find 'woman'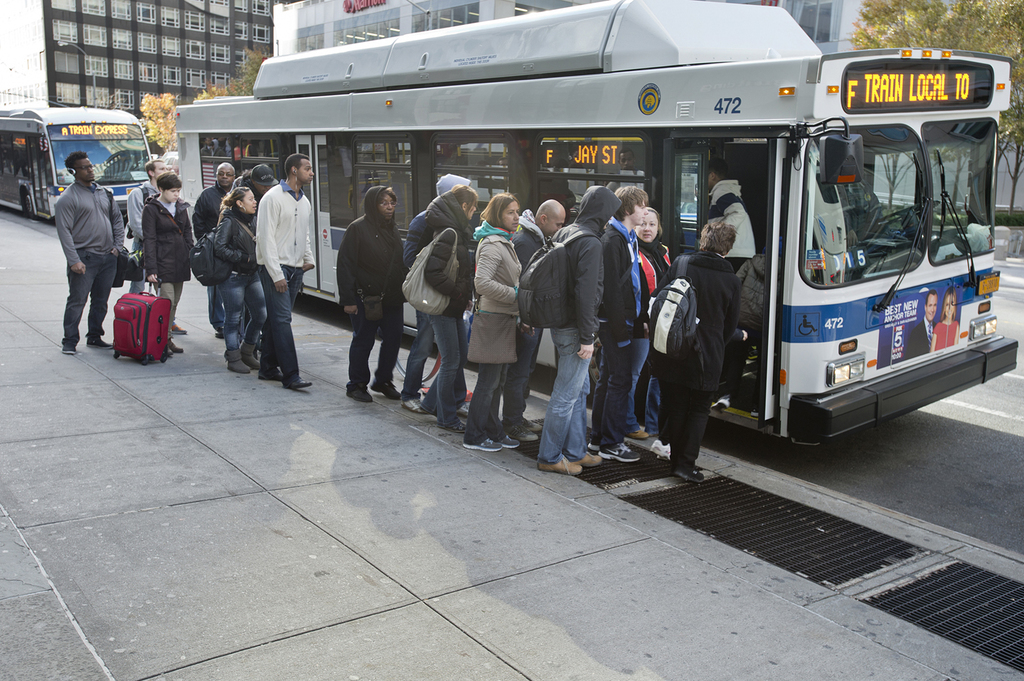
(331, 168, 412, 412)
